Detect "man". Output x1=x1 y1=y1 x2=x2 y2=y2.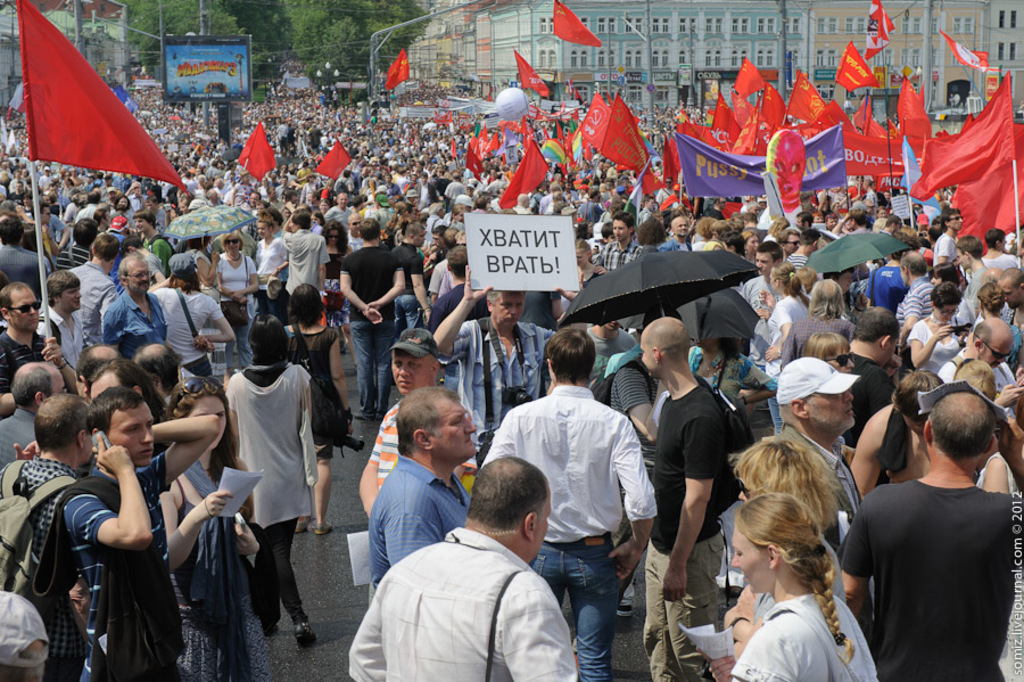
x1=0 y1=590 x2=50 y2=681.
